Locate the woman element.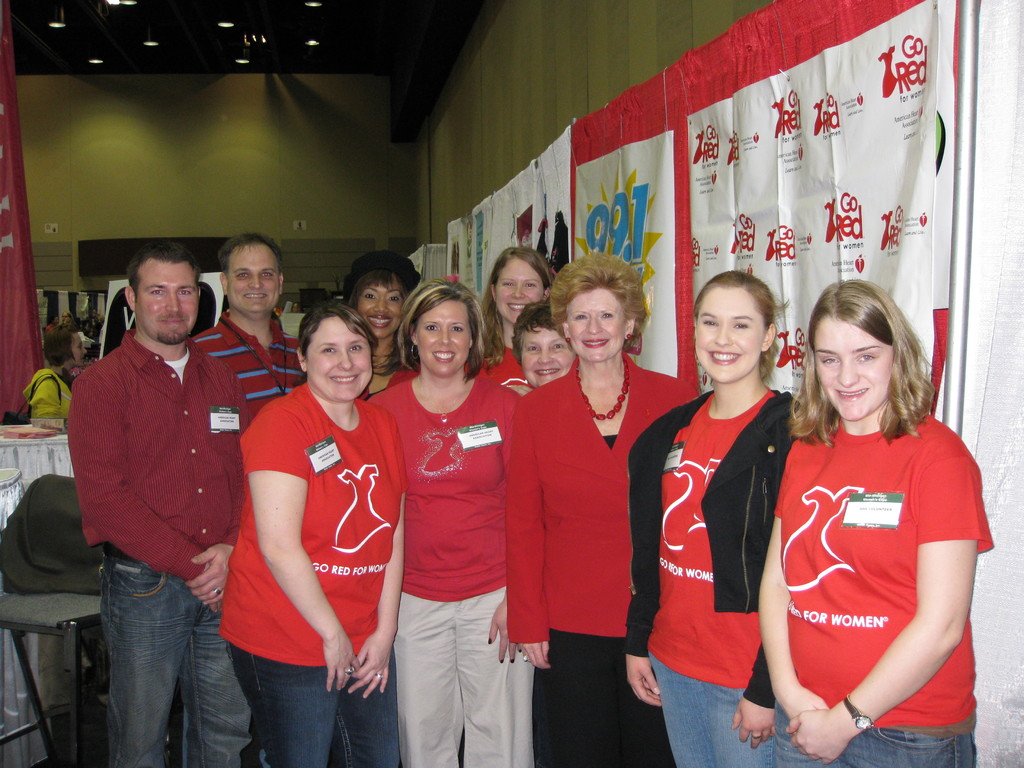
Element bbox: x1=500, y1=252, x2=695, y2=765.
